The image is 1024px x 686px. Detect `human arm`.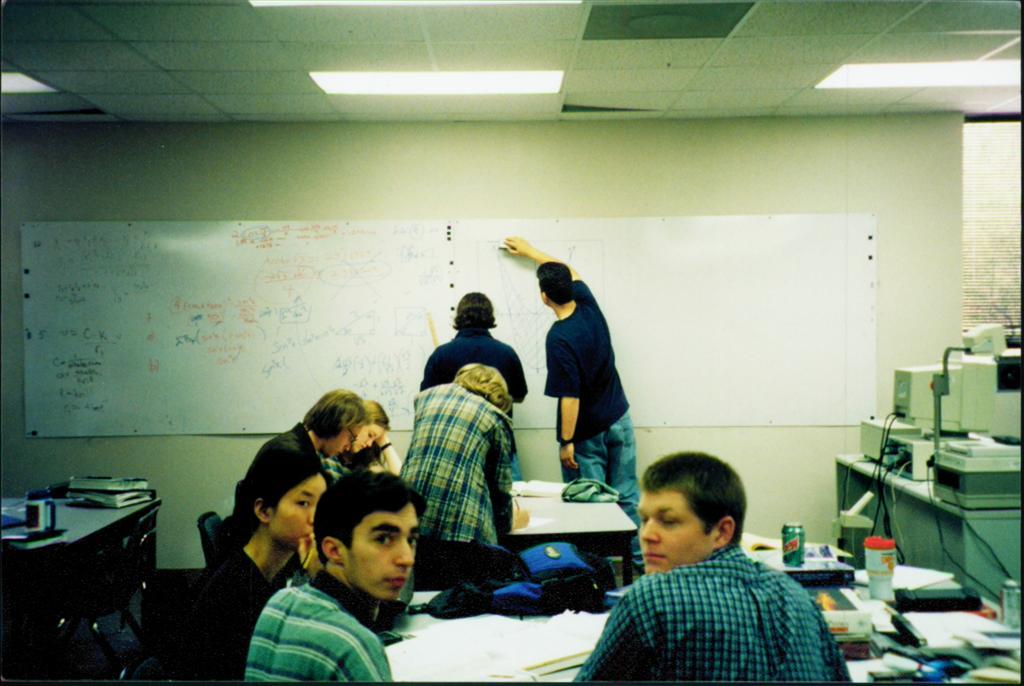
Detection: (376, 434, 402, 478).
